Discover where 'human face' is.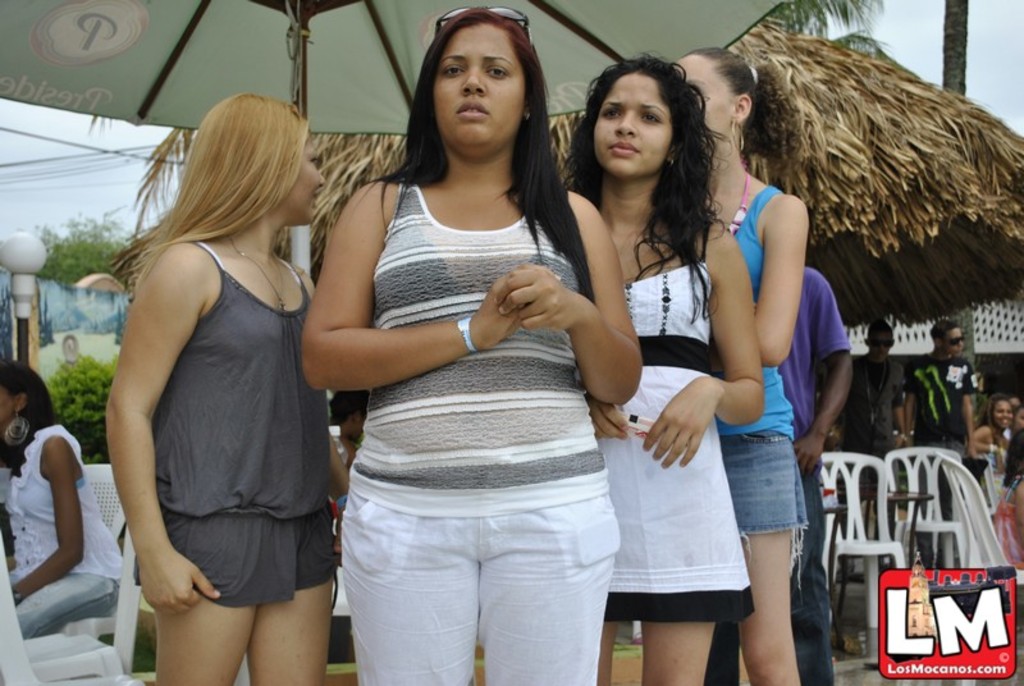
Discovered at 429 24 516 152.
